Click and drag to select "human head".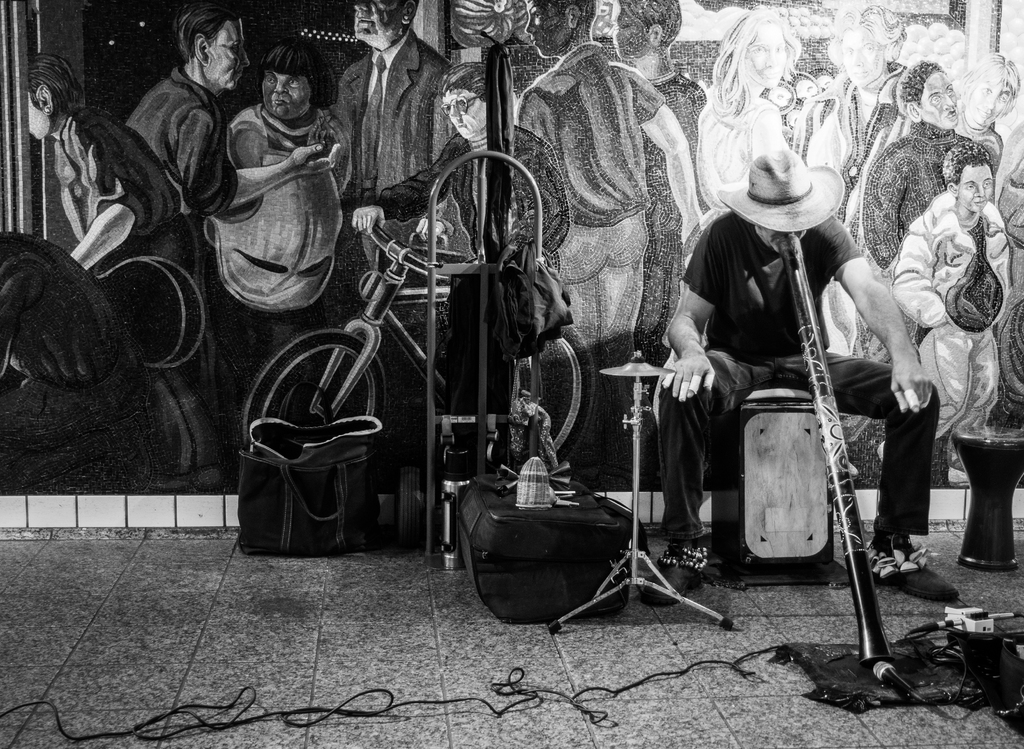
Selection: [left=609, top=0, right=682, bottom=61].
